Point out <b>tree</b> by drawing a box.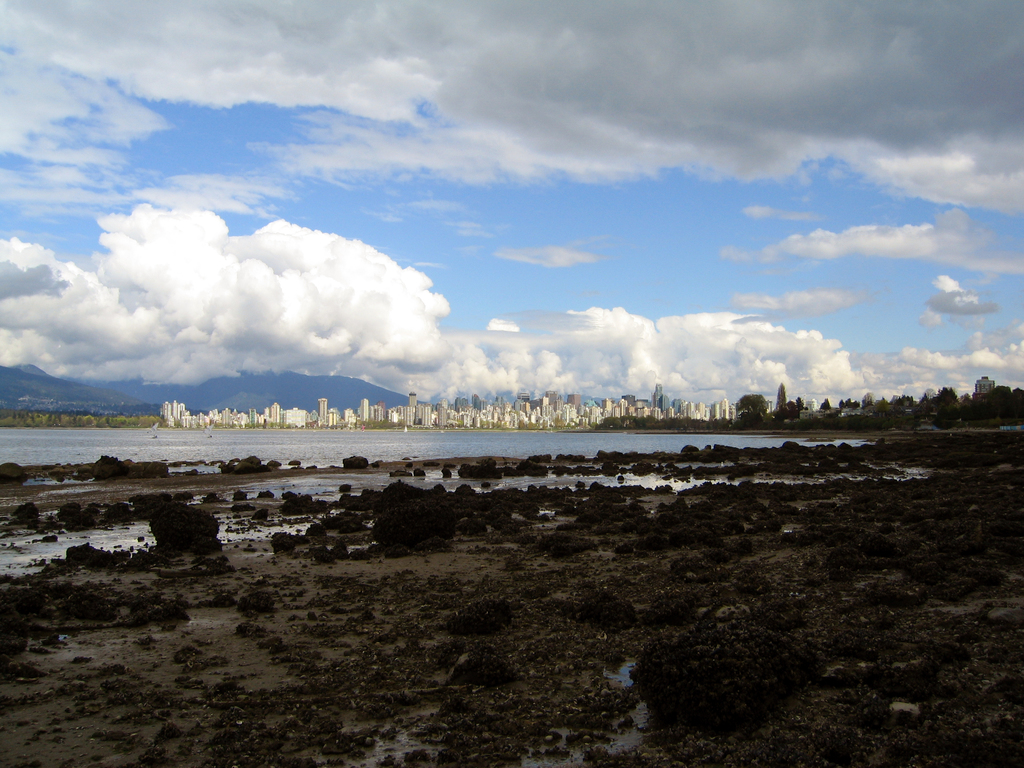
Rect(819, 398, 833, 410).
